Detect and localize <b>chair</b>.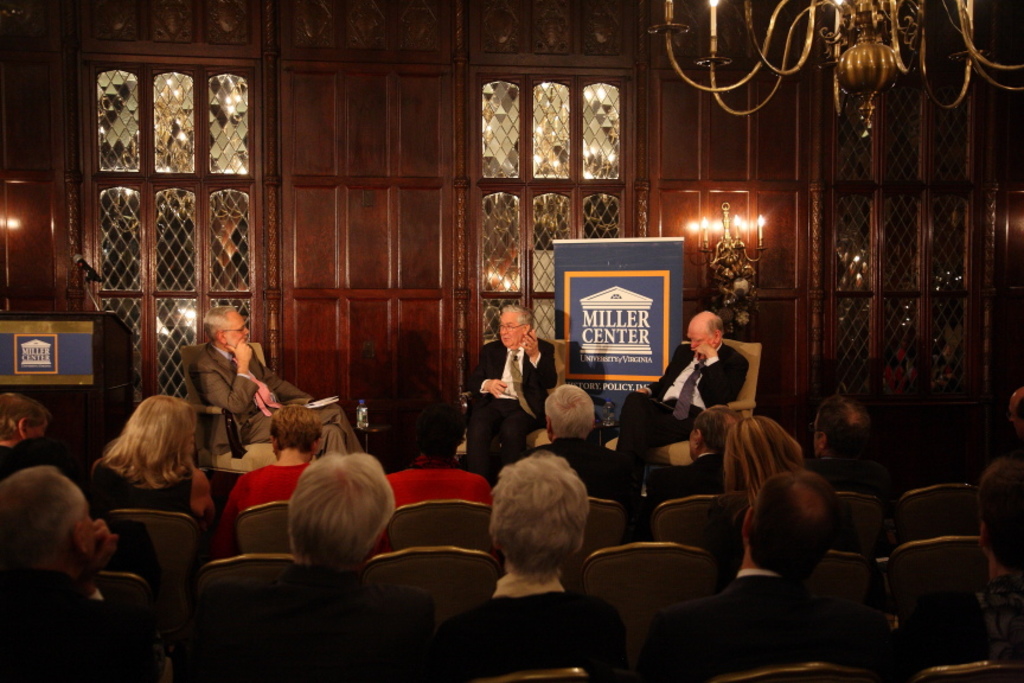
Localized at bbox(891, 483, 986, 544).
